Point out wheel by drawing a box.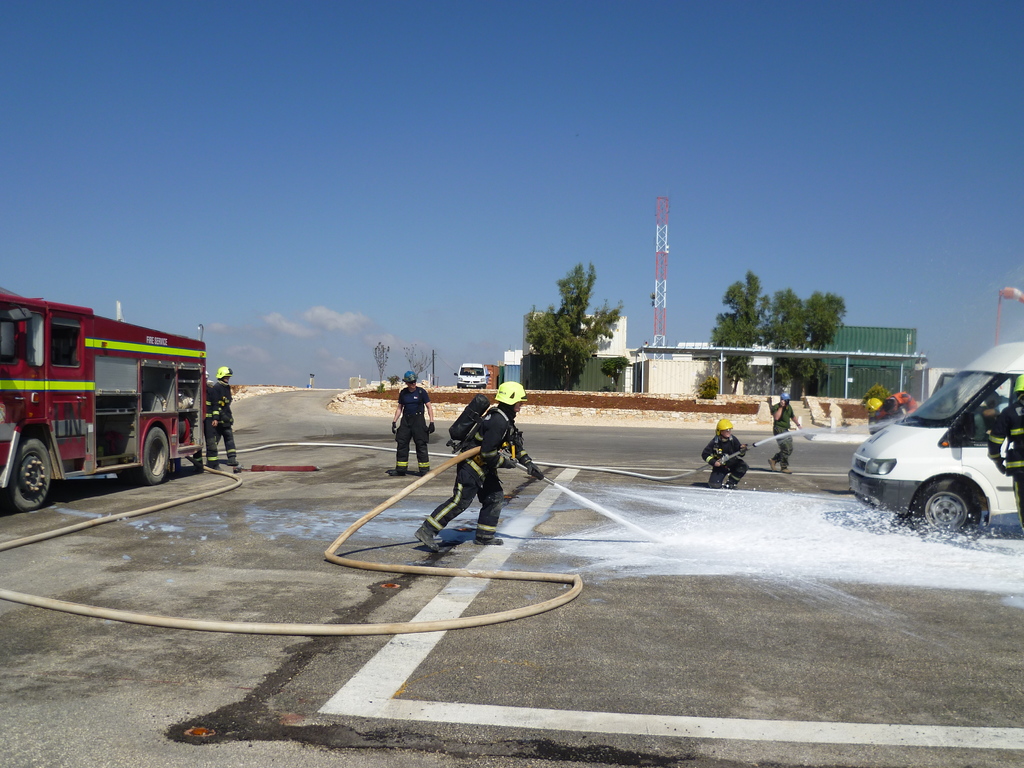
x1=136 y1=420 x2=177 y2=488.
